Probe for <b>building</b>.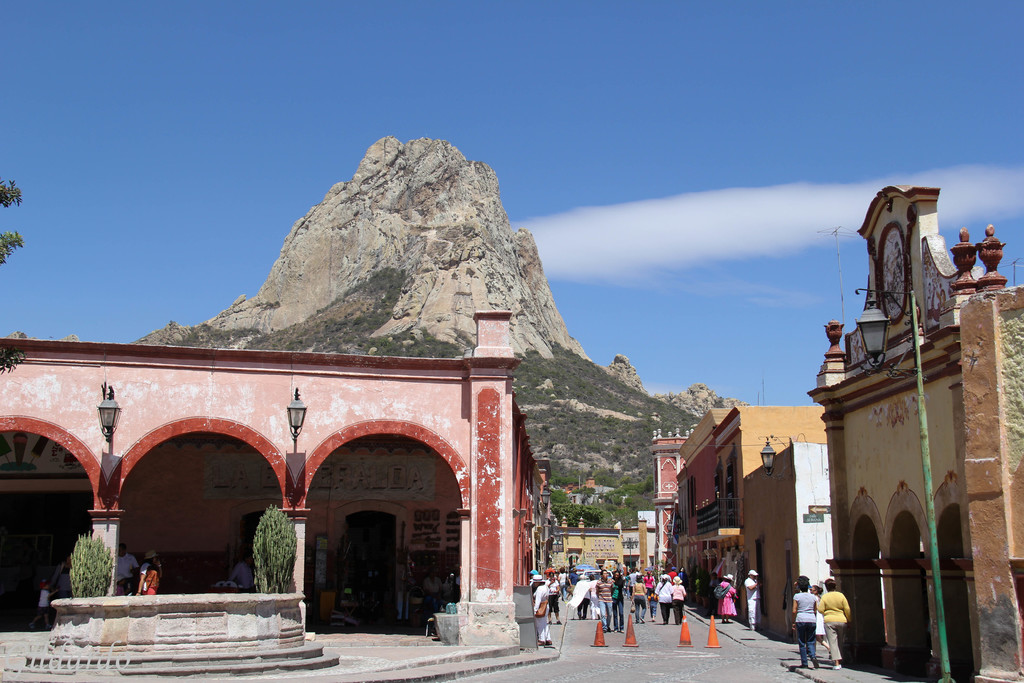
Probe result: region(2, 176, 1020, 680).
